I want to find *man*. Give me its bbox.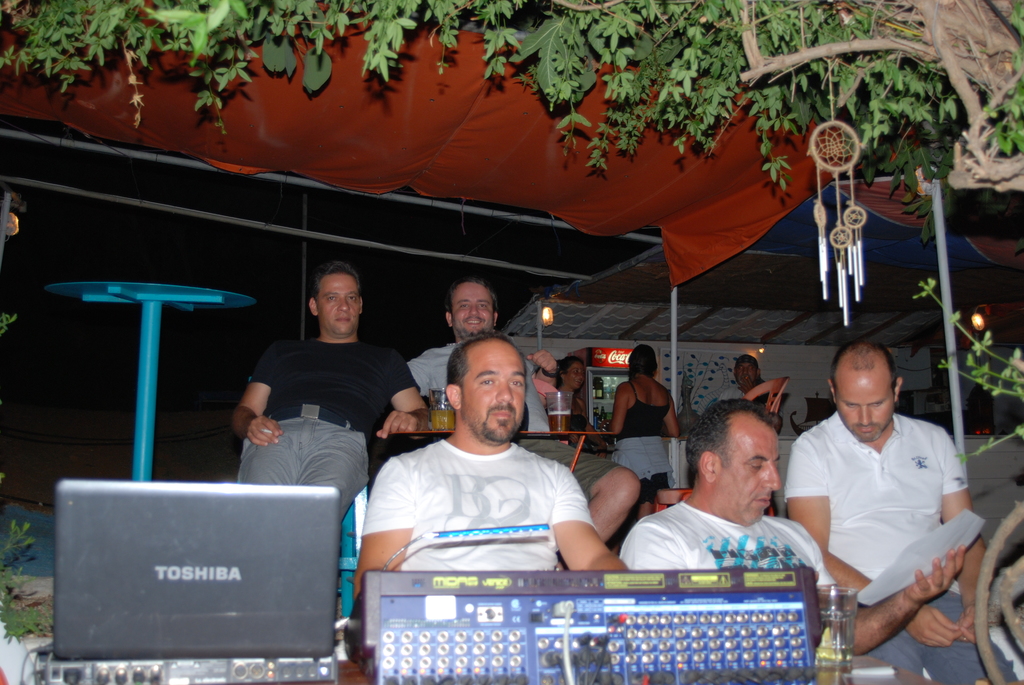
[787, 330, 1007, 684].
